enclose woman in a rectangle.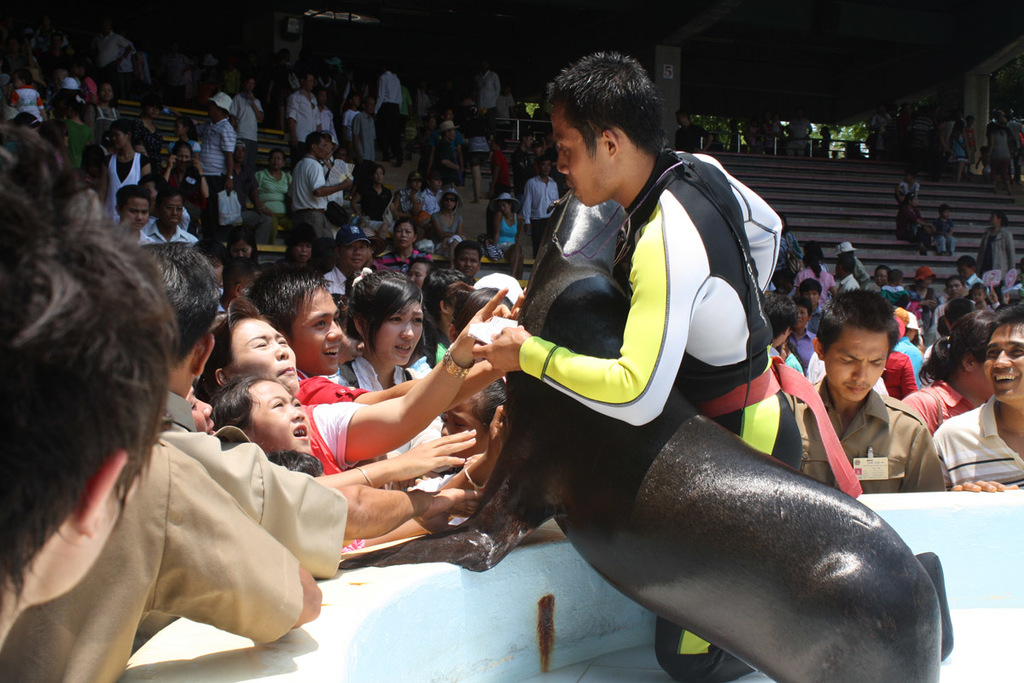
(351, 162, 390, 231).
